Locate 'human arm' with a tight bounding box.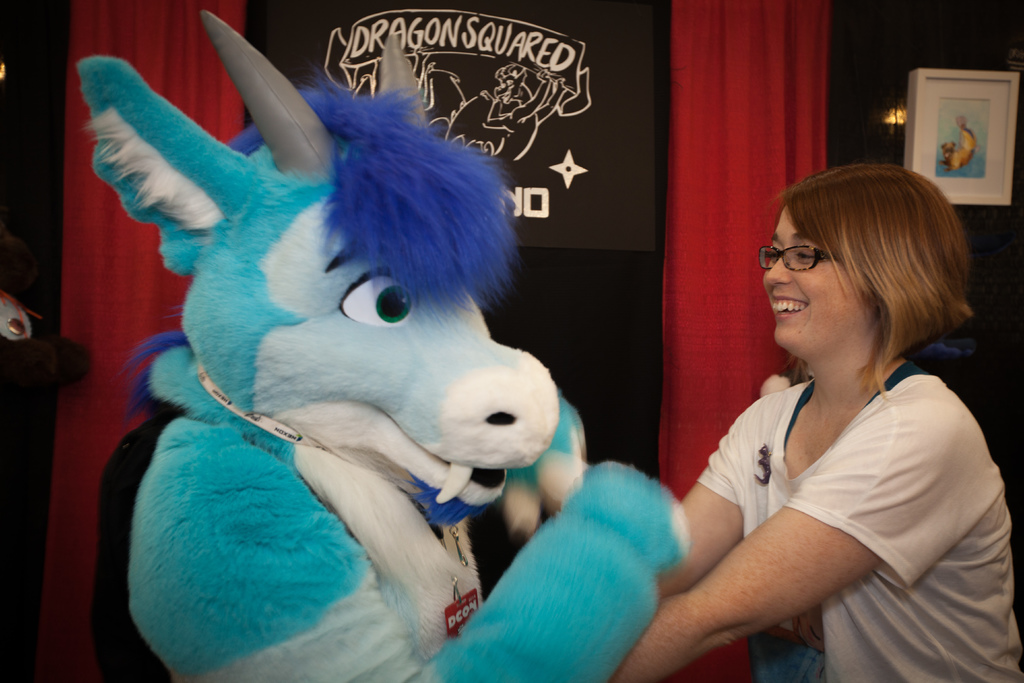
bbox(659, 358, 945, 646).
